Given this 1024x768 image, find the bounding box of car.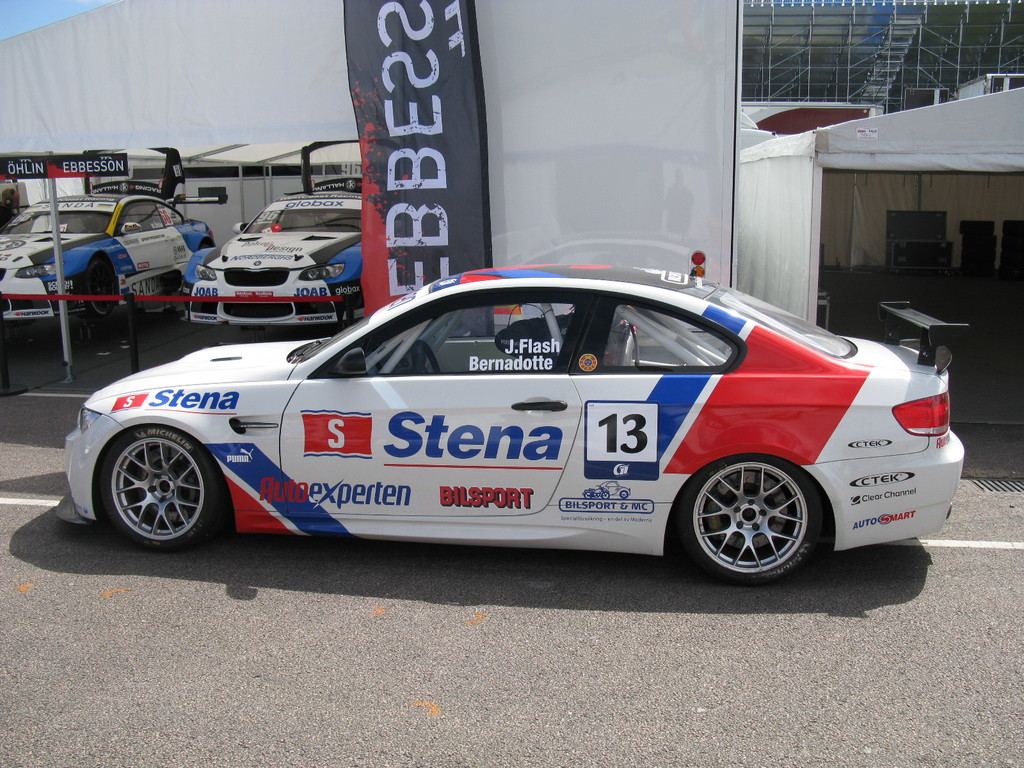
x1=0 y1=191 x2=216 y2=326.
